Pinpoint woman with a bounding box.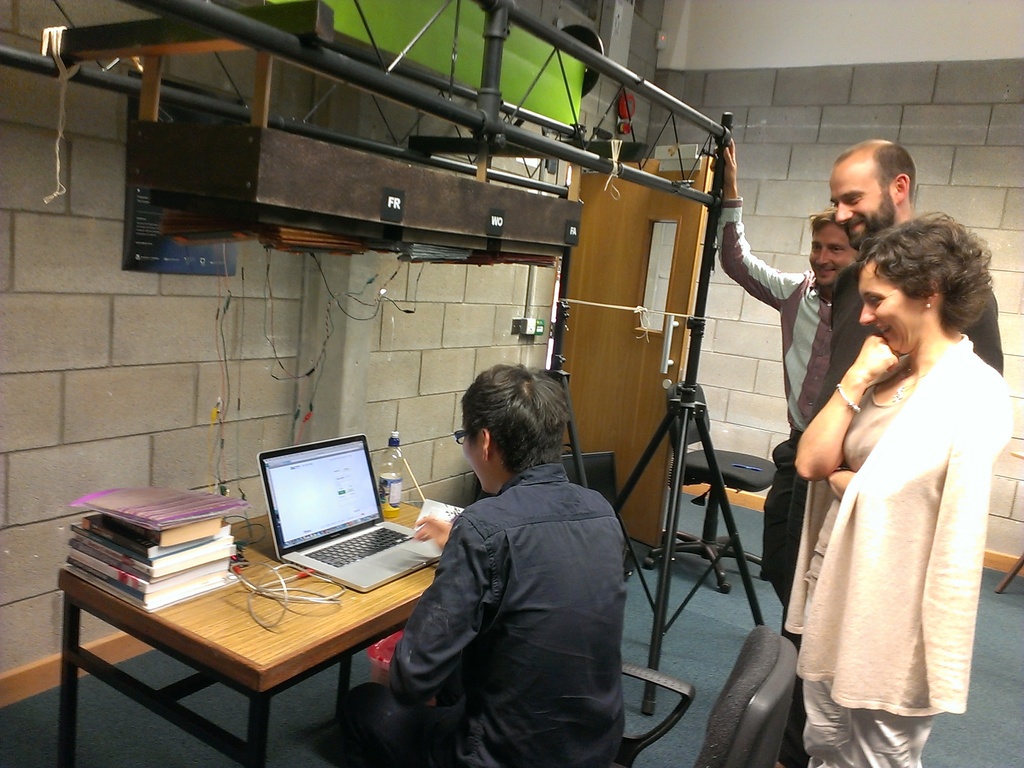
locate(775, 186, 1010, 767).
